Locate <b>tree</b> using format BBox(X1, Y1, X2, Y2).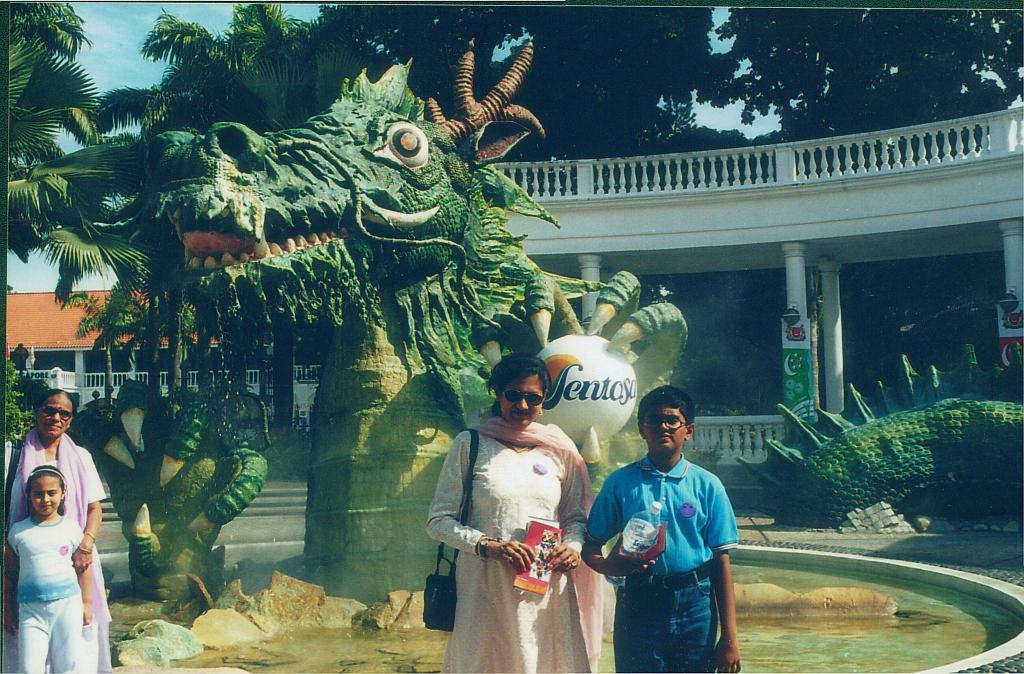
BBox(0, 344, 31, 467).
